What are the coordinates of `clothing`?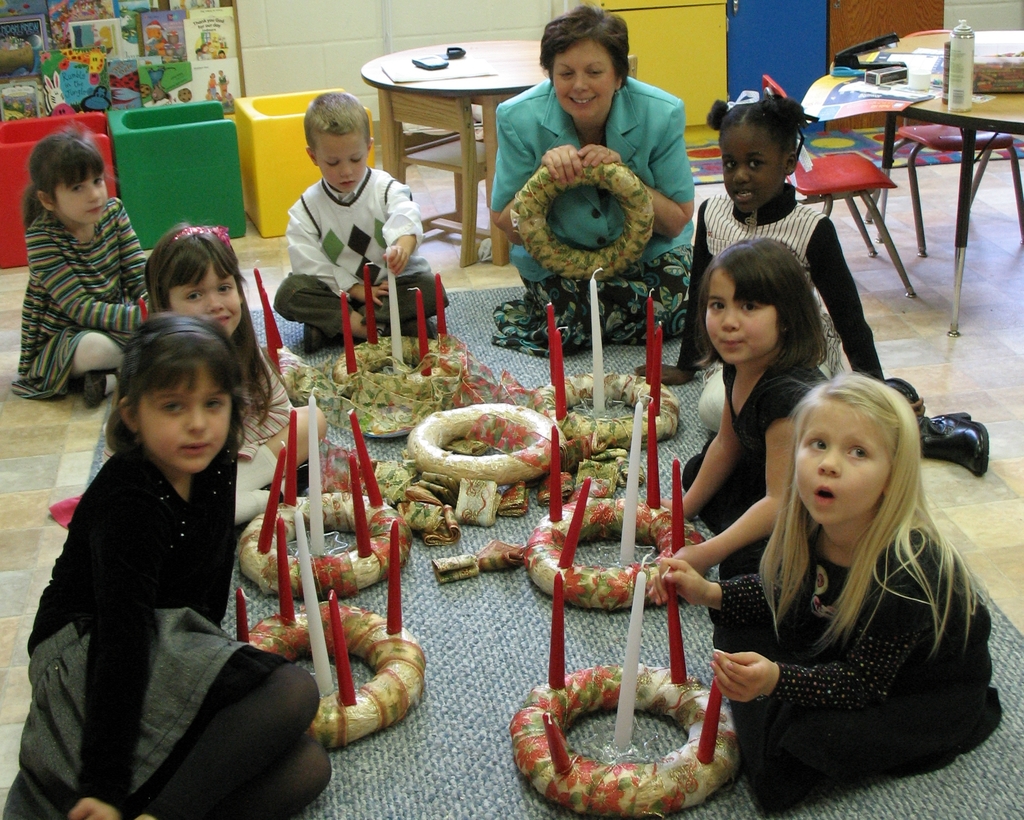
BBox(492, 77, 697, 359).
